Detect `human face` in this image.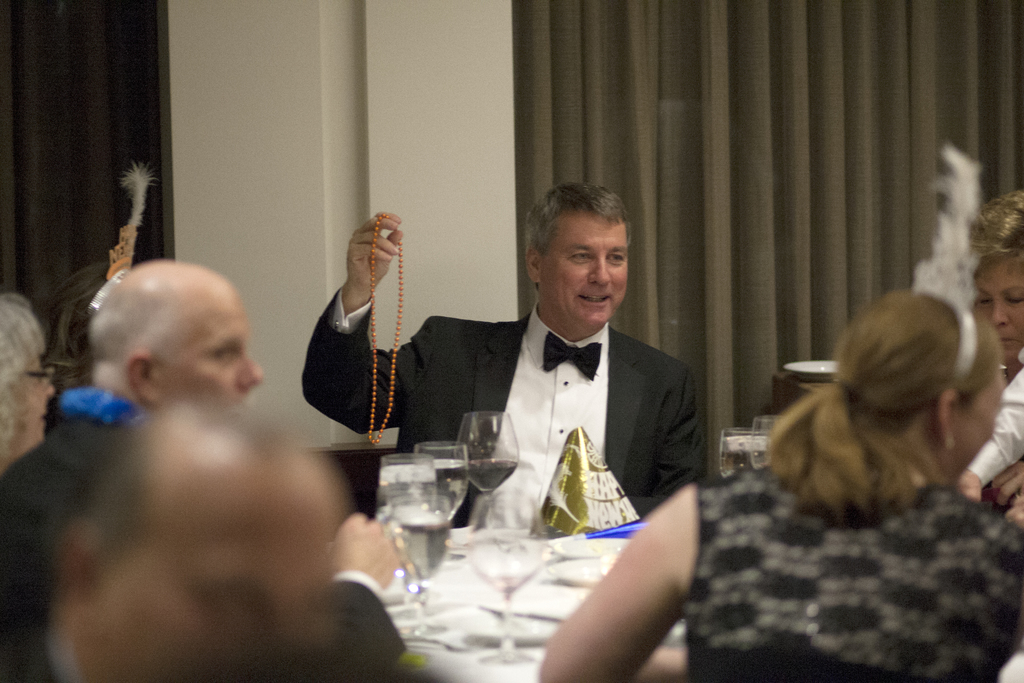
Detection: {"x1": 979, "y1": 256, "x2": 1023, "y2": 366}.
